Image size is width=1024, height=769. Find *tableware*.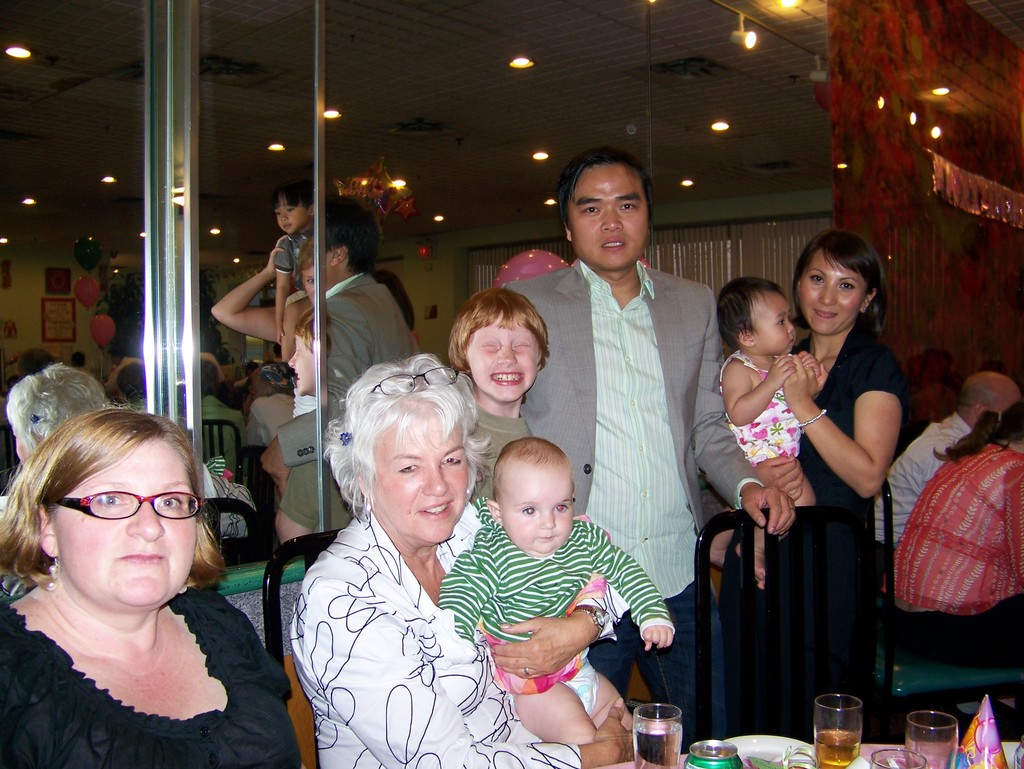
[813,693,863,768].
